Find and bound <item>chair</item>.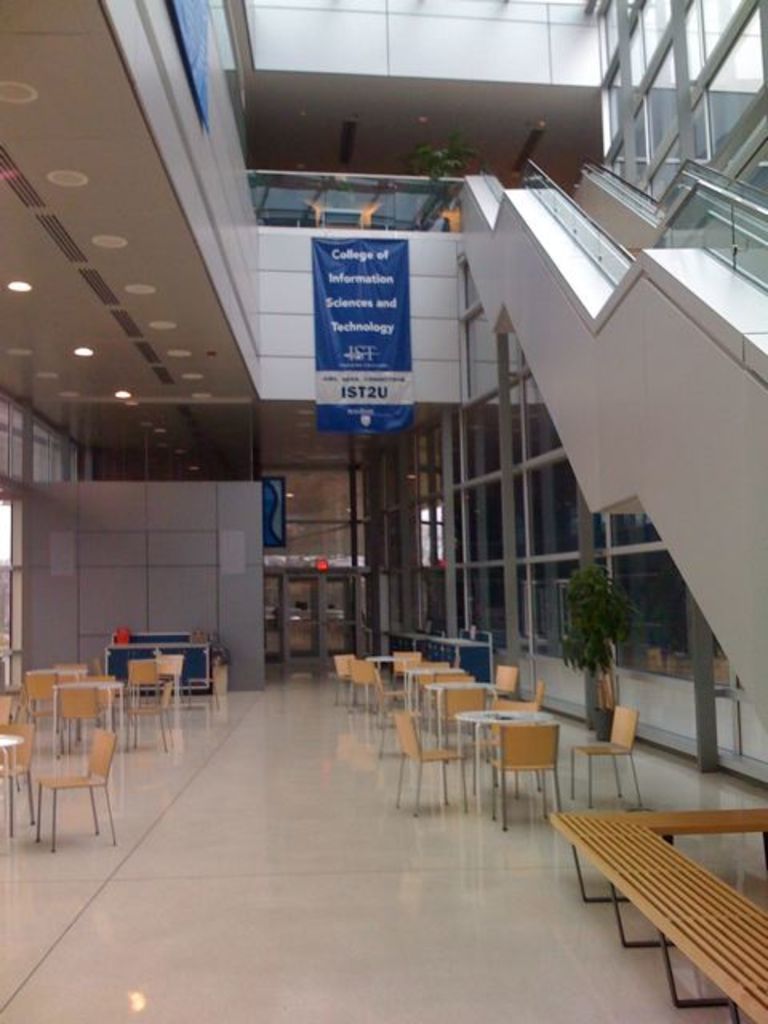
Bound: select_region(365, 664, 429, 758).
